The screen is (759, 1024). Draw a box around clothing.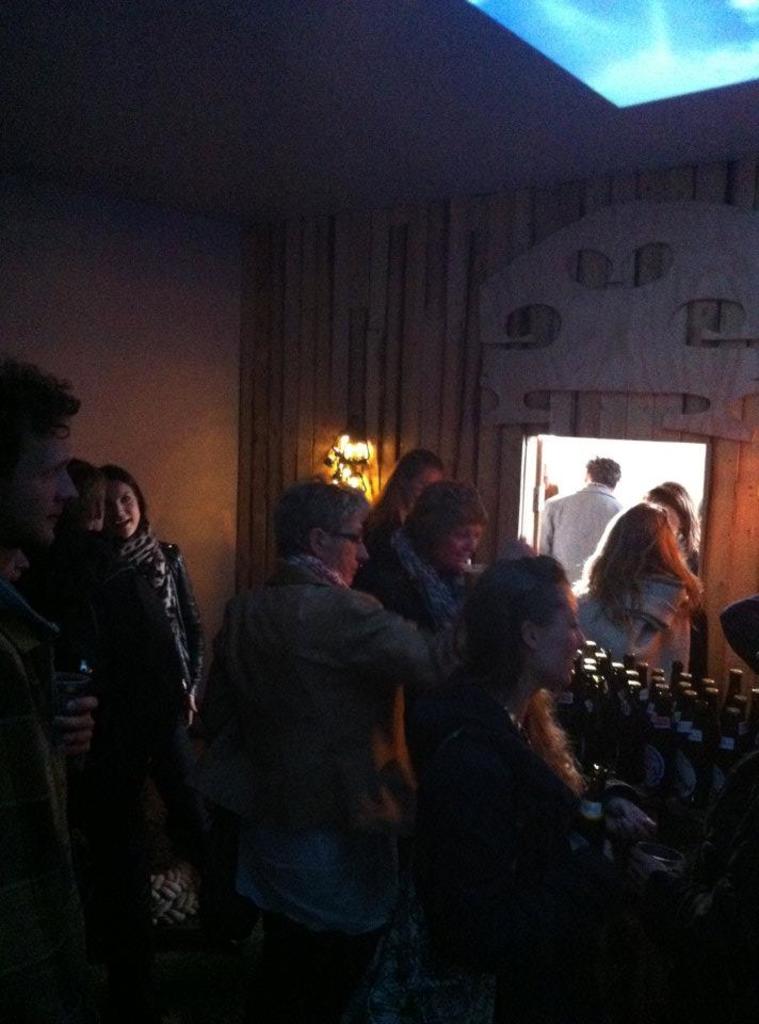
left=576, top=560, right=696, bottom=672.
